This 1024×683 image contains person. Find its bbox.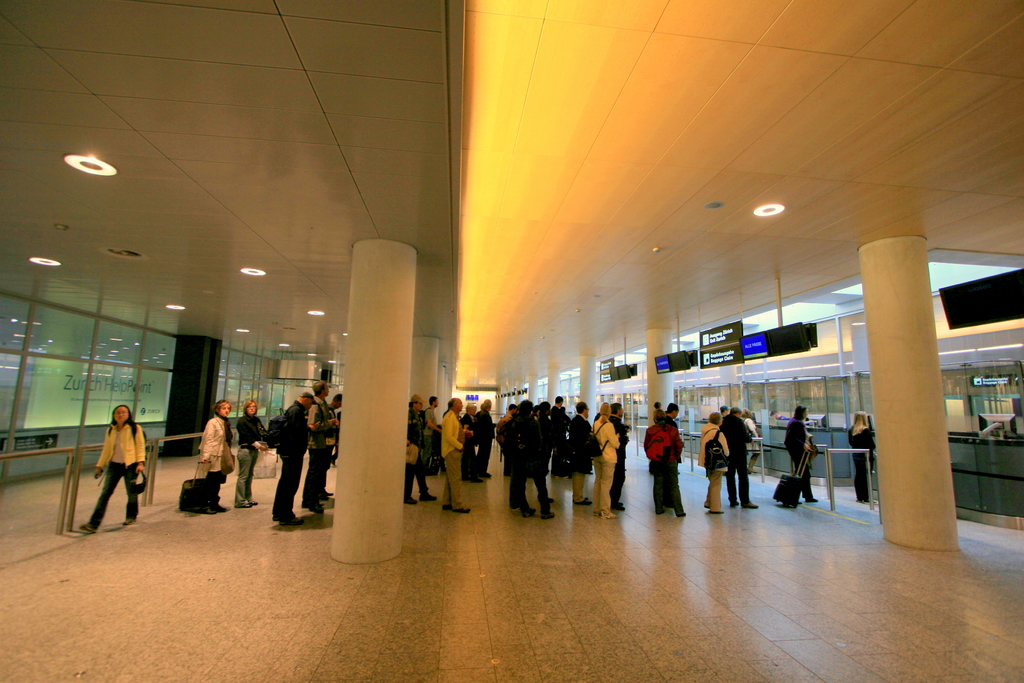
box=[846, 407, 883, 498].
